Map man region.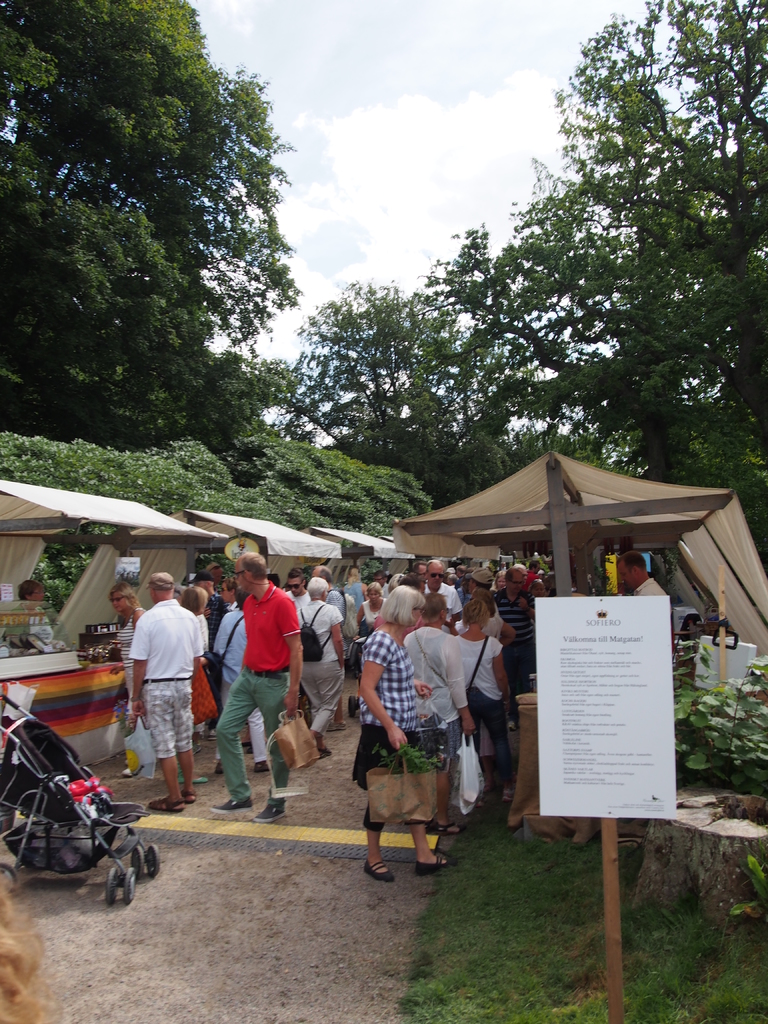
Mapped to detection(407, 565, 429, 592).
